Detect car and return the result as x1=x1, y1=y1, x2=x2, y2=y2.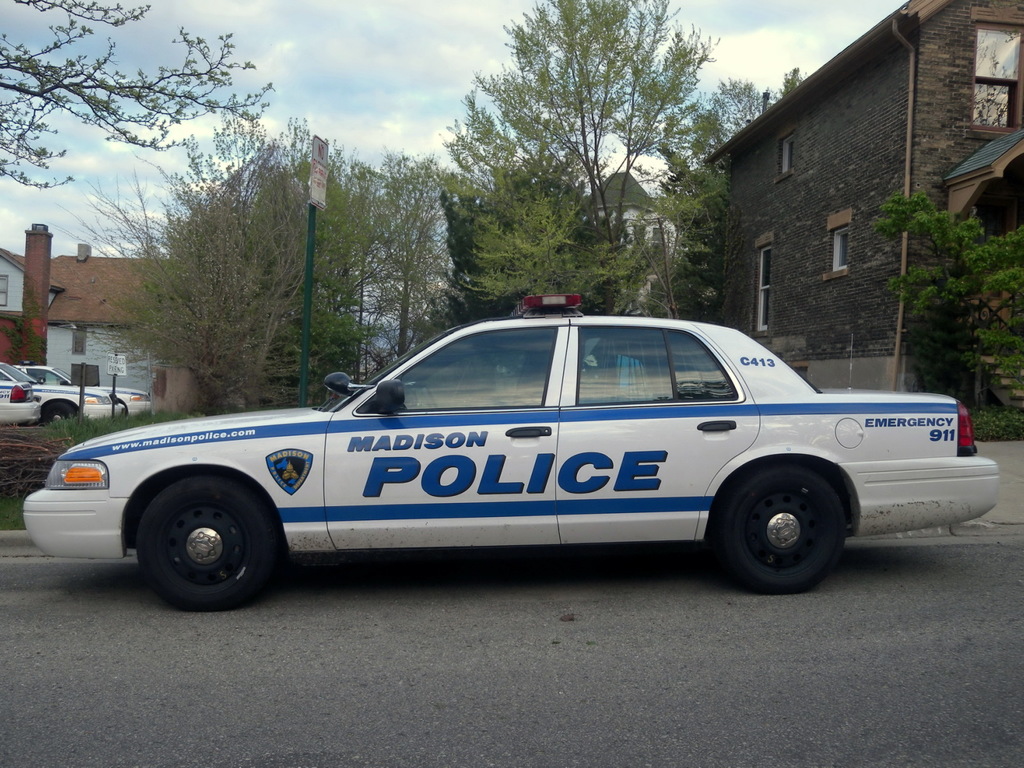
x1=0, y1=361, x2=40, y2=429.
